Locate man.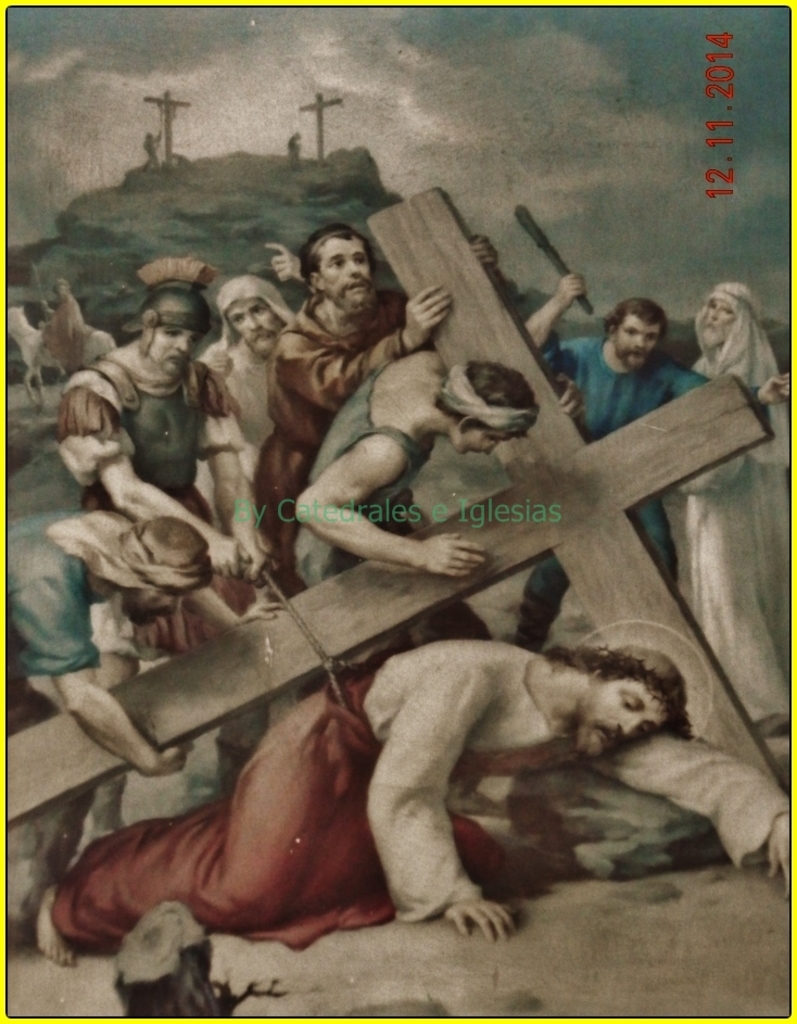
Bounding box: region(294, 349, 539, 645).
